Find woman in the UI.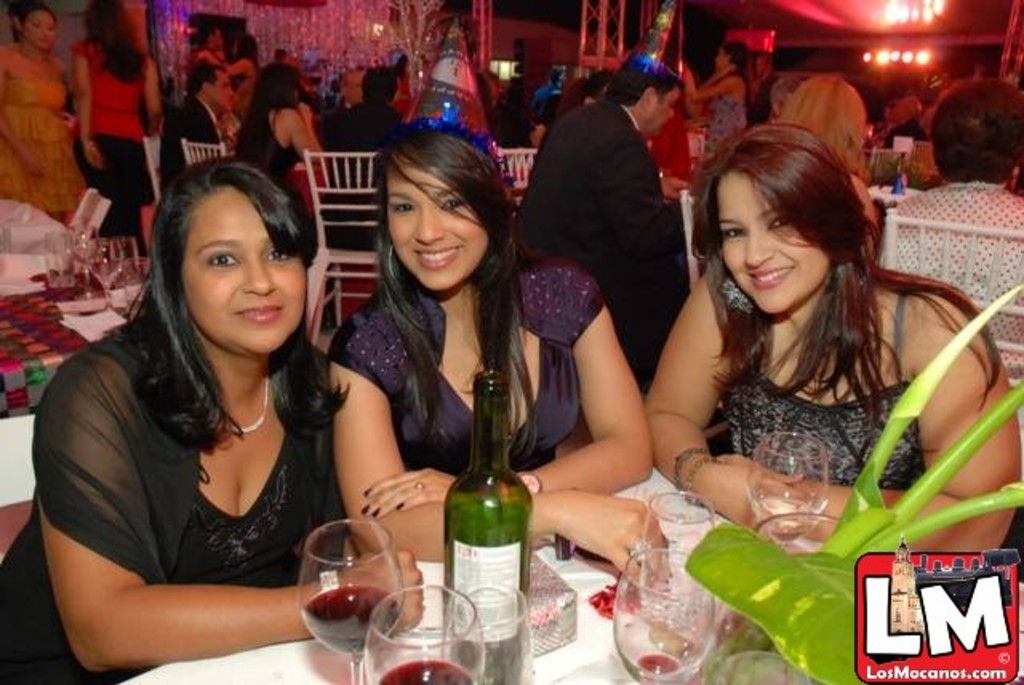
UI element at <box>232,62,322,176</box>.
